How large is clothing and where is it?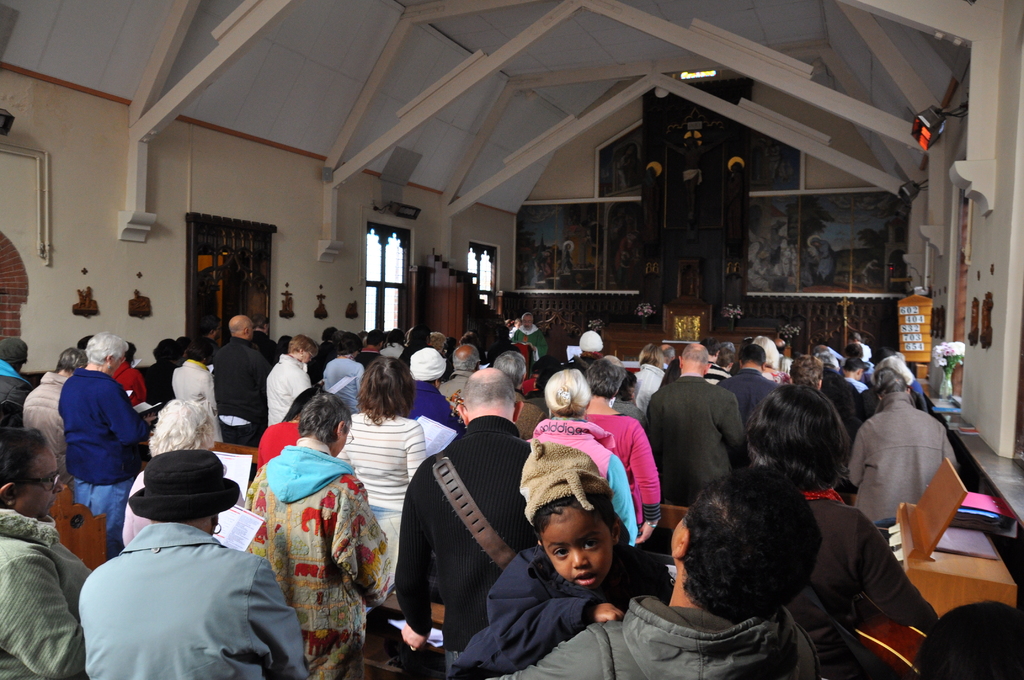
Bounding box: Rect(442, 362, 471, 410).
